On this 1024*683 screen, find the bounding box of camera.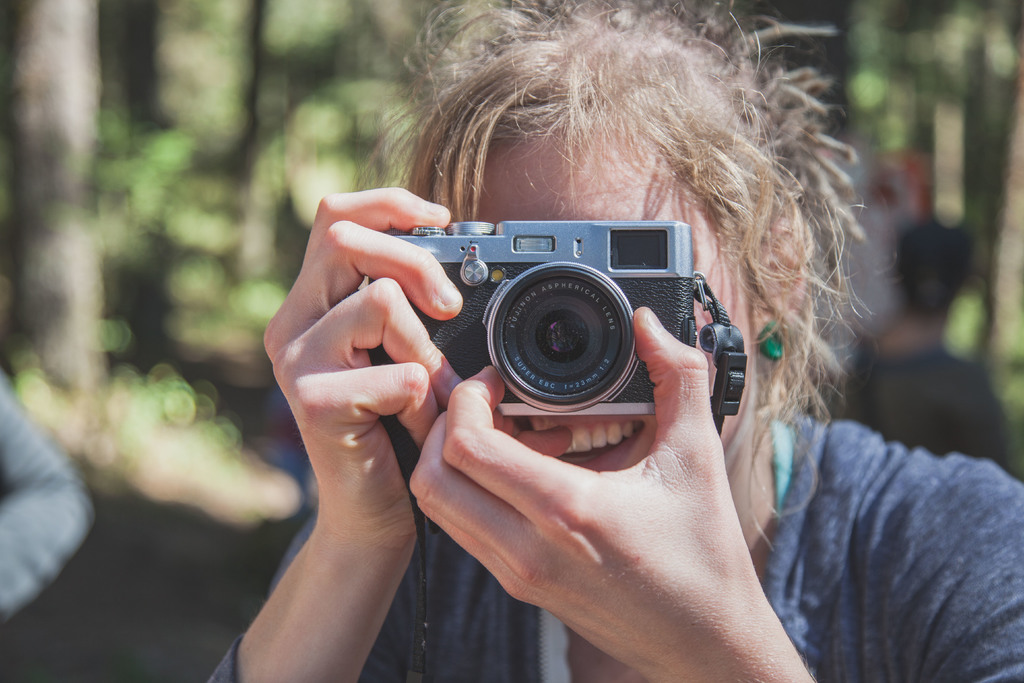
Bounding box: box=[367, 220, 704, 417].
